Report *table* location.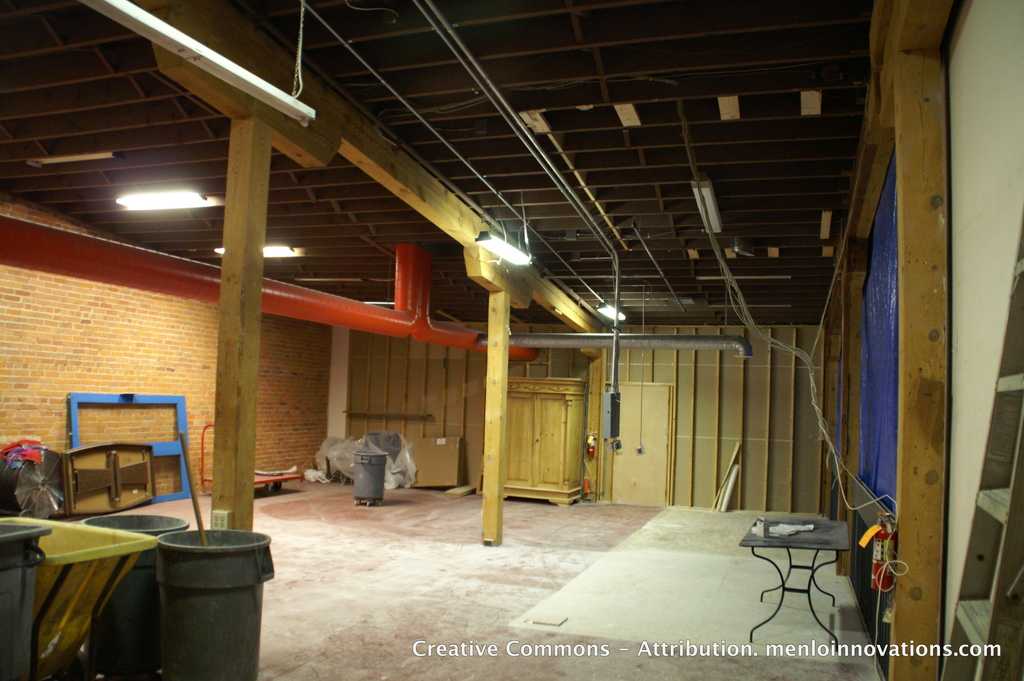
Report: [left=739, top=511, right=847, bottom=650].
